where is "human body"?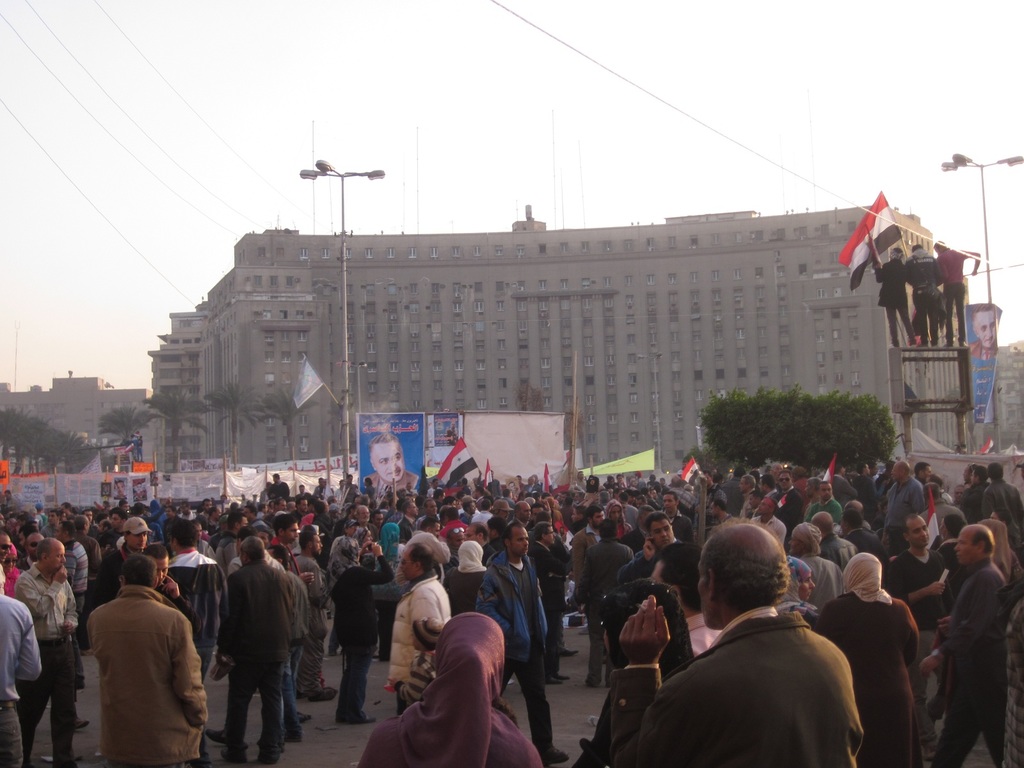
crop(904, 243, 948, 346).
